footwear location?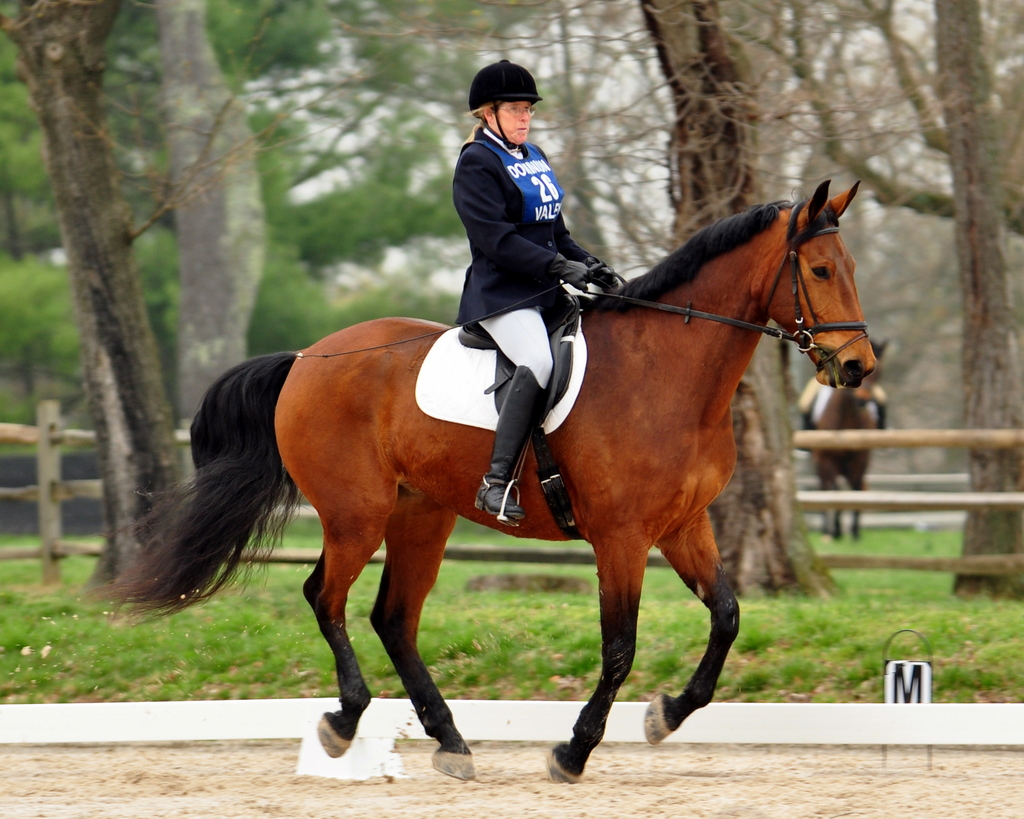
{"x1": 468, "y1": 361, "x2": 547, "y2": 522}
